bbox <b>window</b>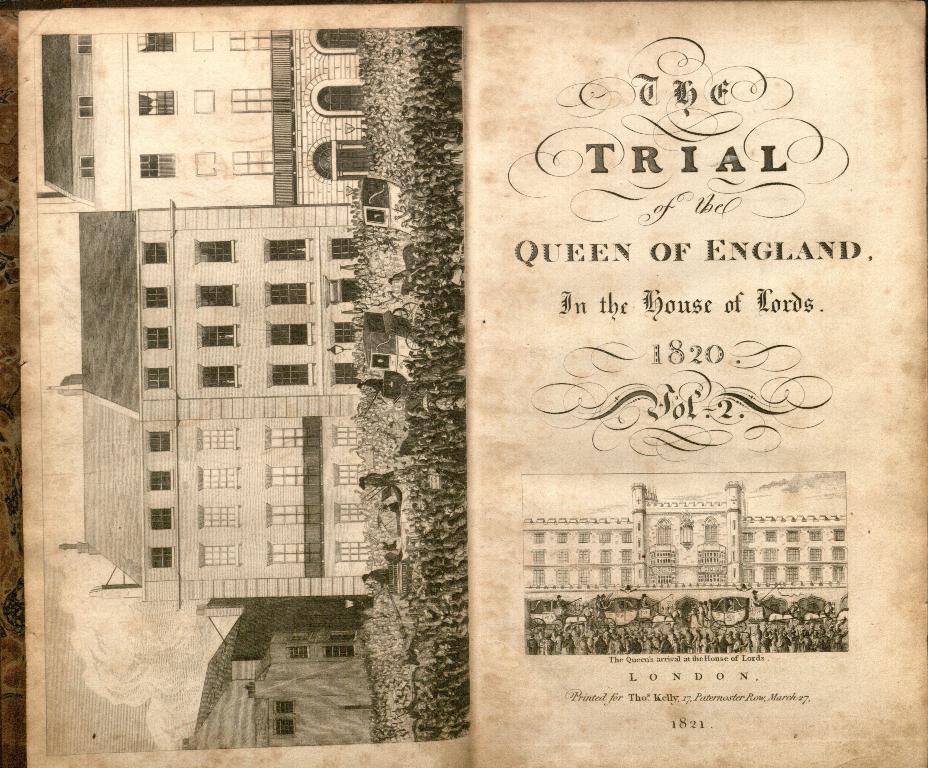
box(273, 719, 294, 735)
